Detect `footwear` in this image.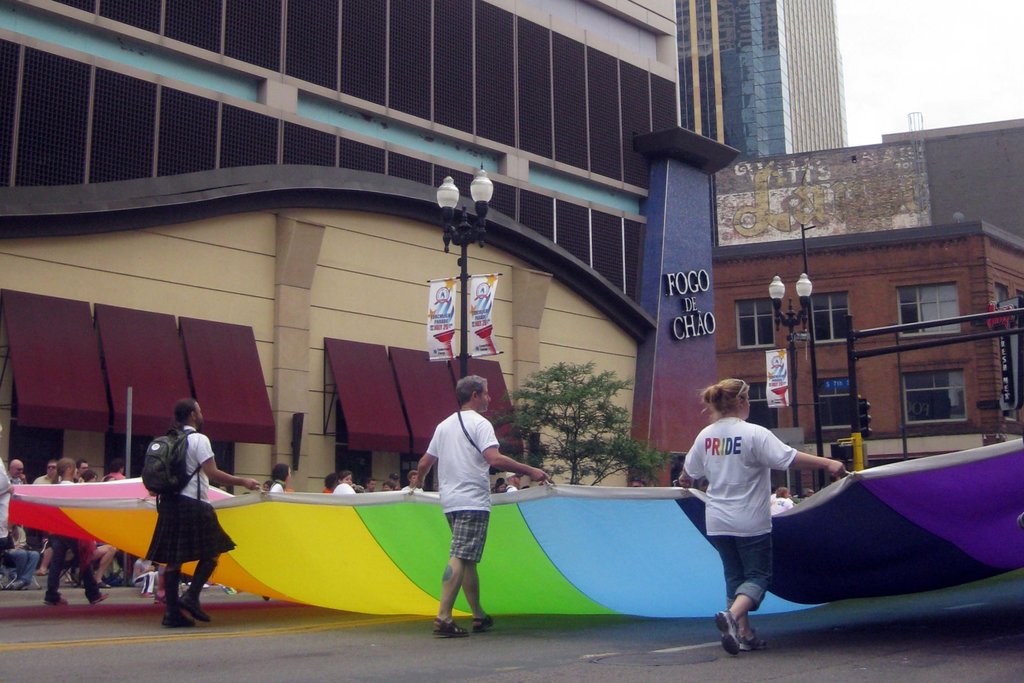
Detection: {"x1": 737, "y1": 628, "x2": 768, "y2": 654}.
